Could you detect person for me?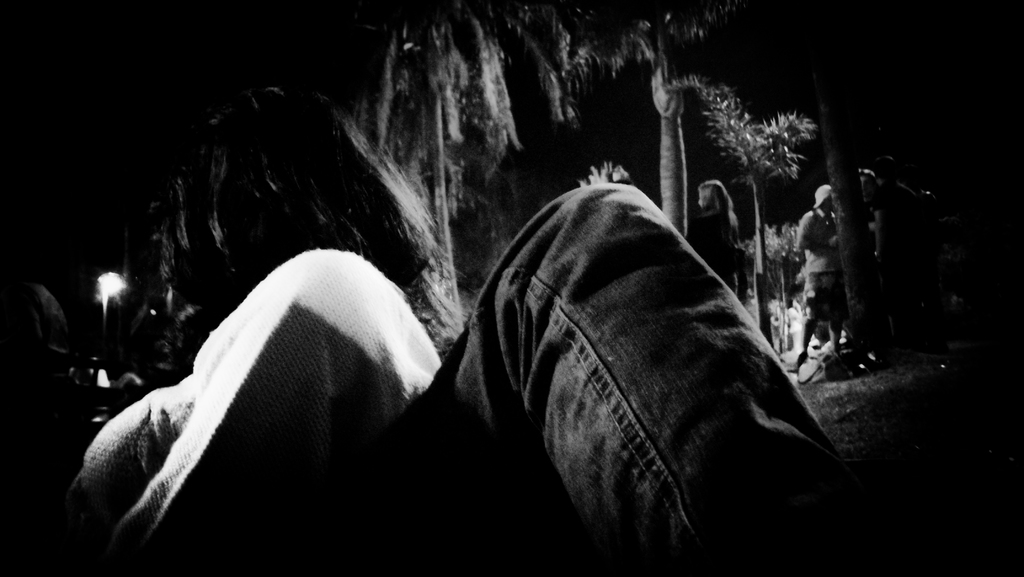
Detection result: 65/95/902/576.
